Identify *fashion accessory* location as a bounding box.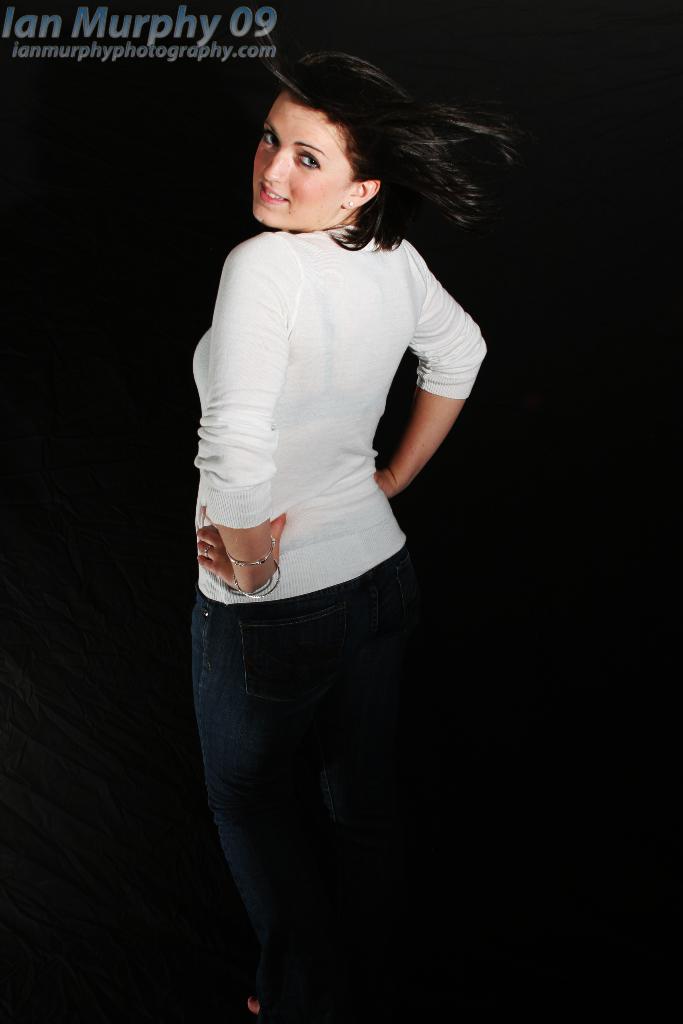
(222,531,279,566).
